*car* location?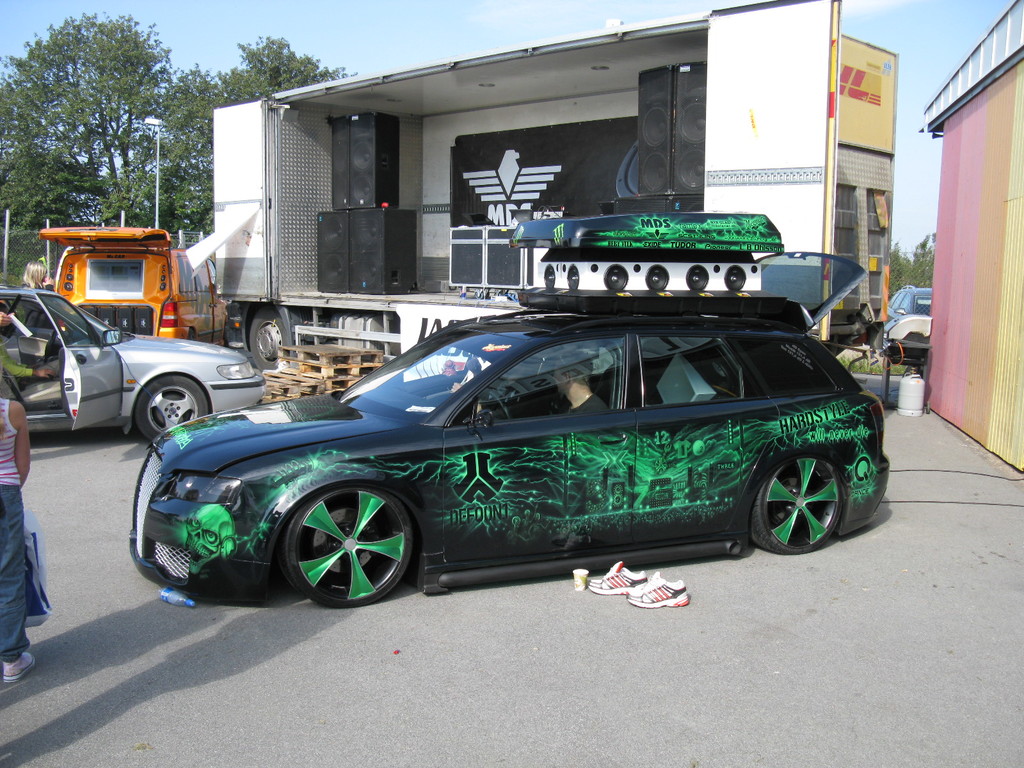
BBox(132, 296, 905, 612)
